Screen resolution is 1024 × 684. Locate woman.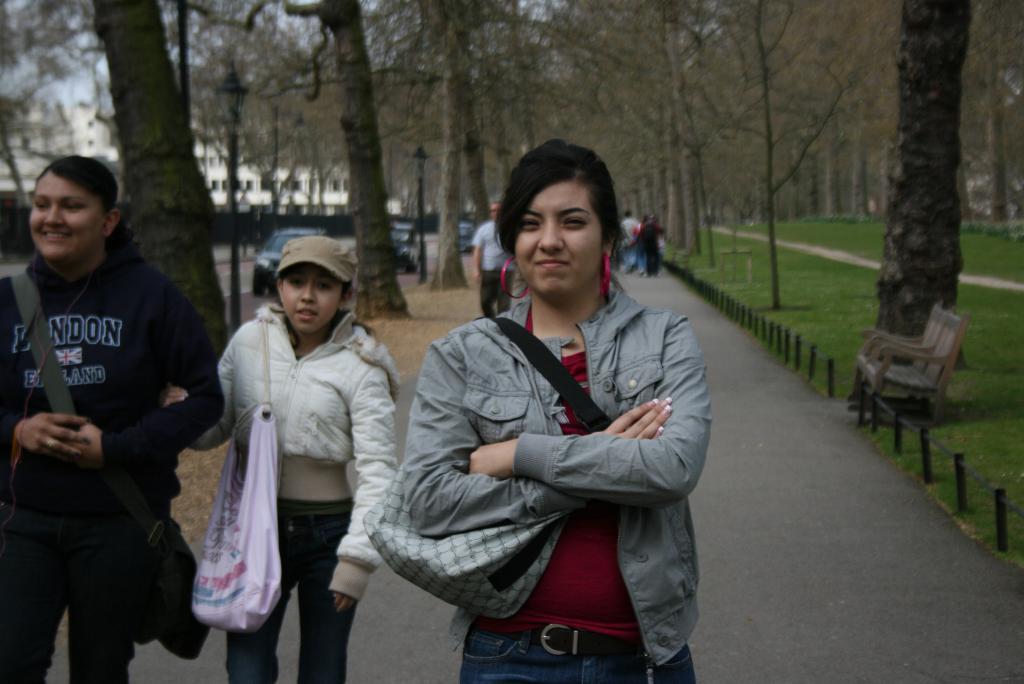
[394, 158, 708, 676].
